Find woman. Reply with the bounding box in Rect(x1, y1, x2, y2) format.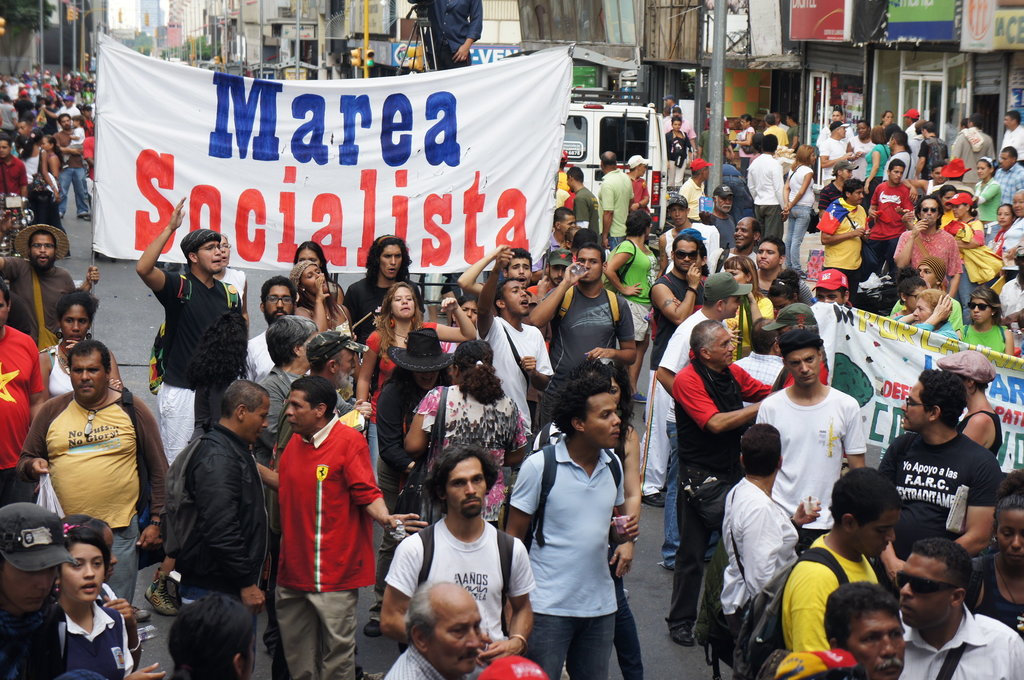
Rect(291, 236, 348, 304).
